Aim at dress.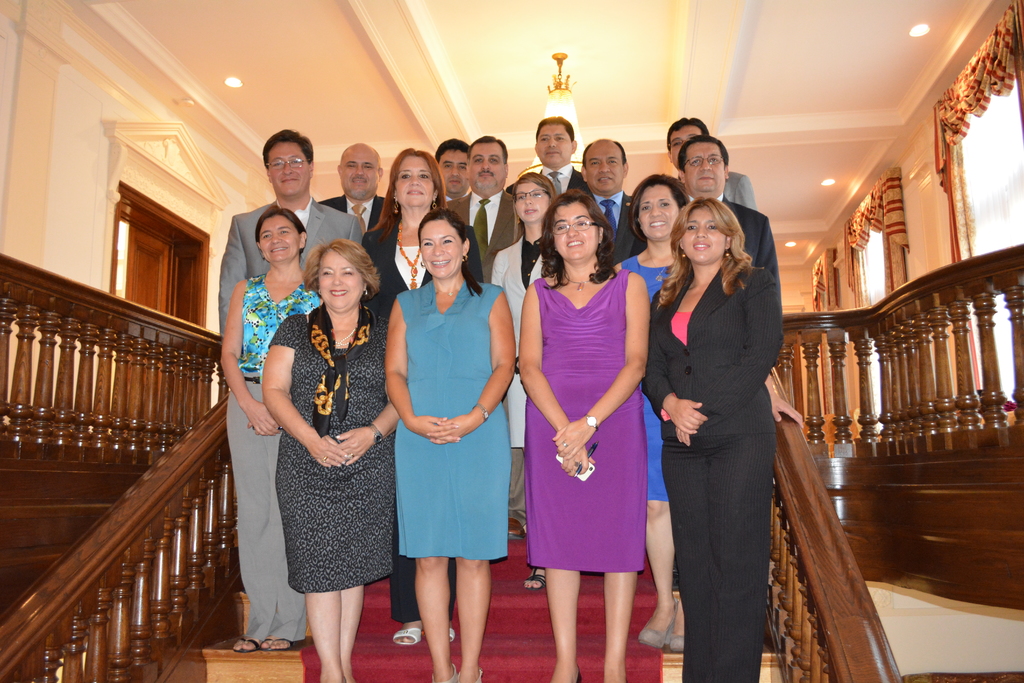
Aimed at [268,309,395,589].
